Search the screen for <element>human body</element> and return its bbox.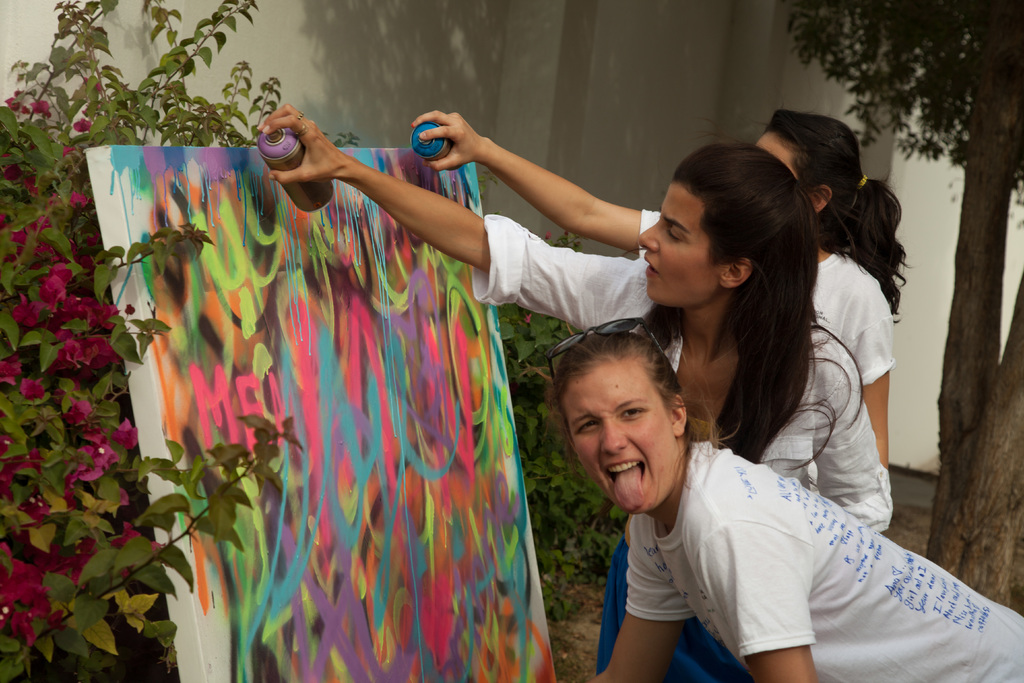
Found: rect(257, 92, 888, 682).
